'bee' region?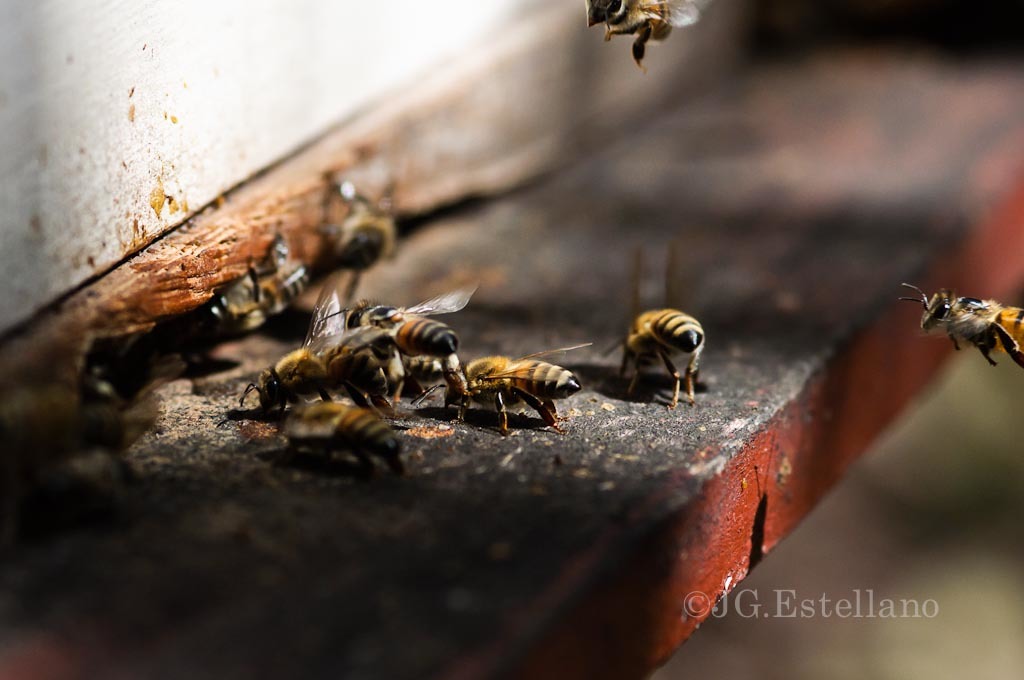
l=244, t=282, r=402, b=416
